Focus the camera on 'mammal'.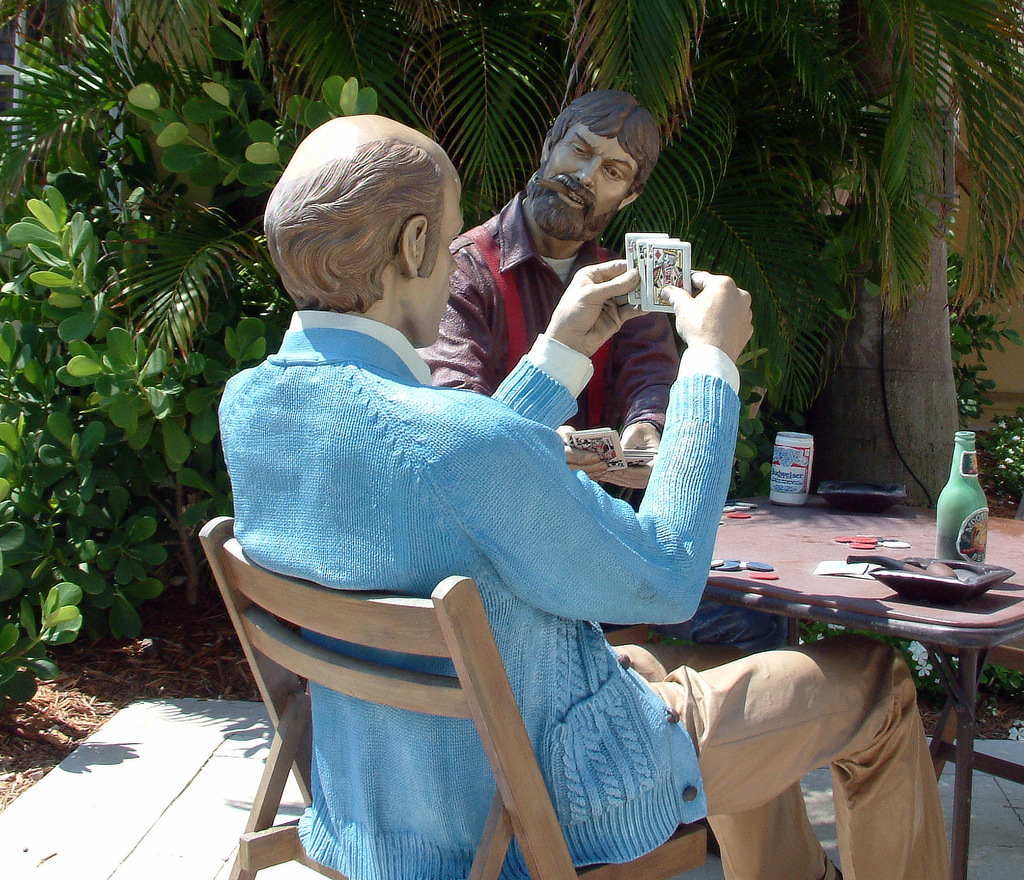
Focus region: select_region(413, 86, 794, 852).
